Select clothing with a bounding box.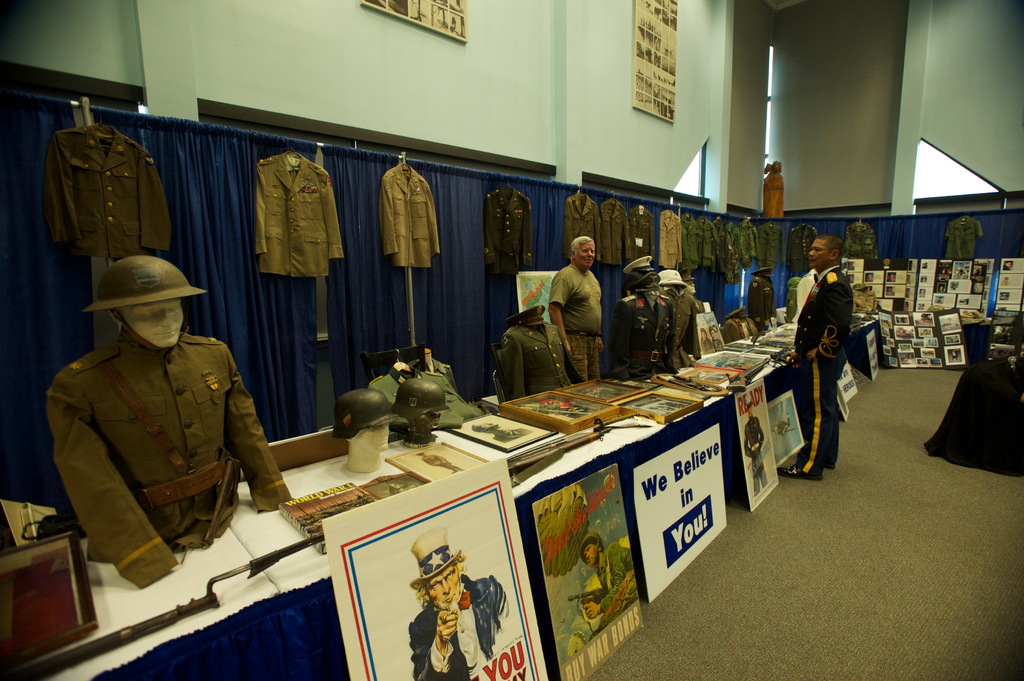
rect(597, 539, 643, 616).
